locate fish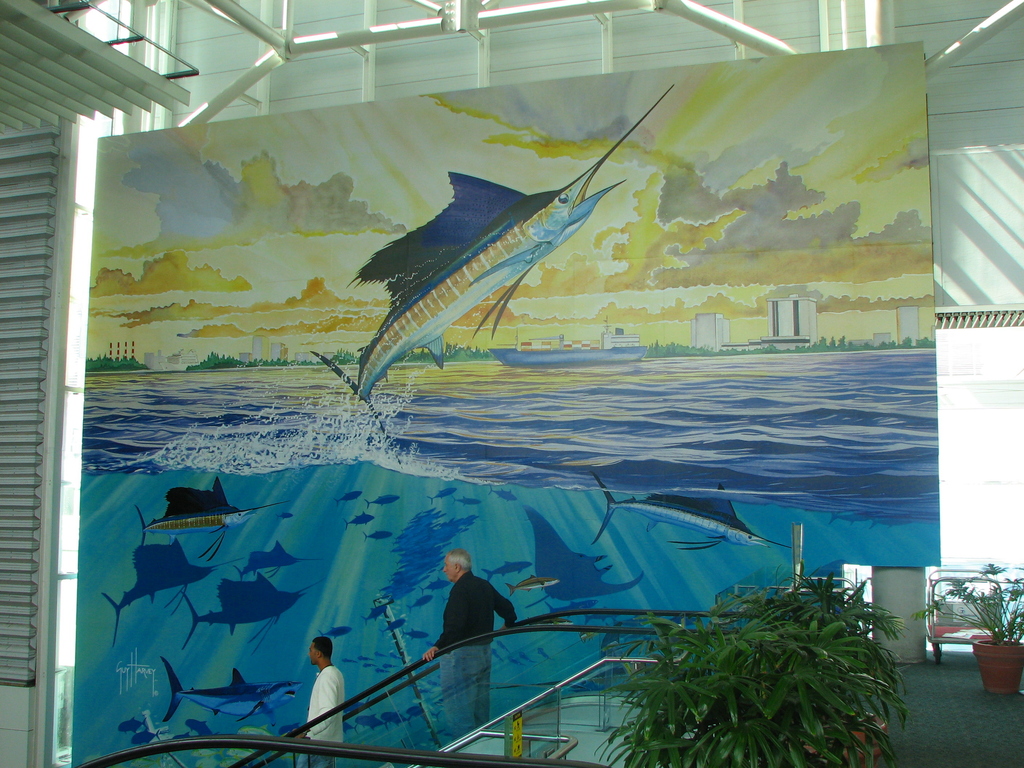
bbox=(405, 703, 429, 721)
